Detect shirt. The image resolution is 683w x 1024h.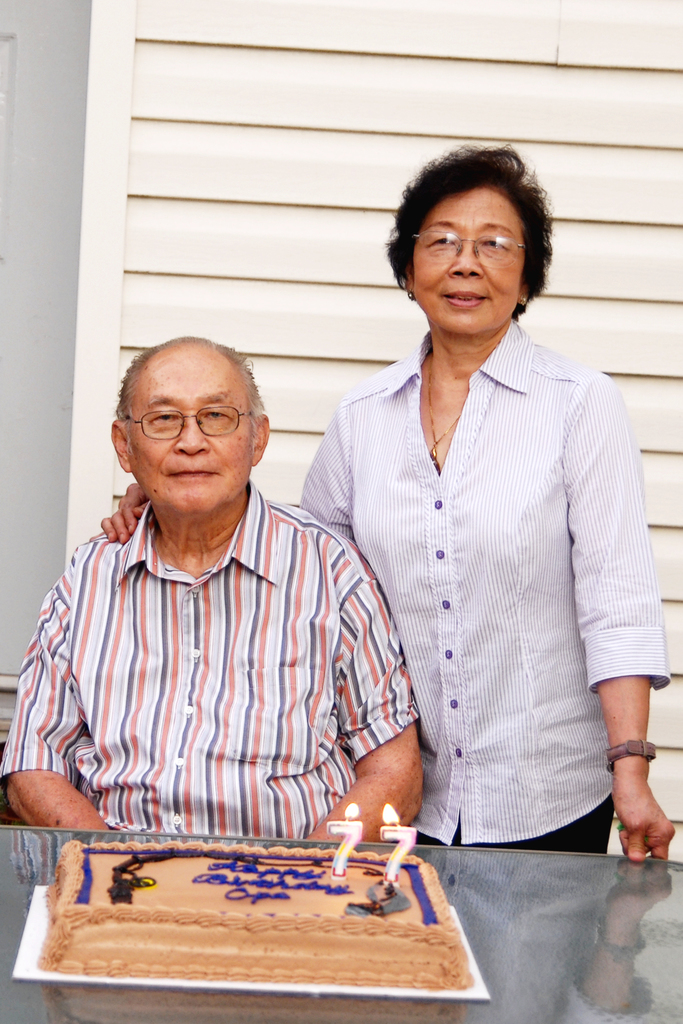
{"left": 0, "top": 475, "right": 420, "bottom": 830}.
